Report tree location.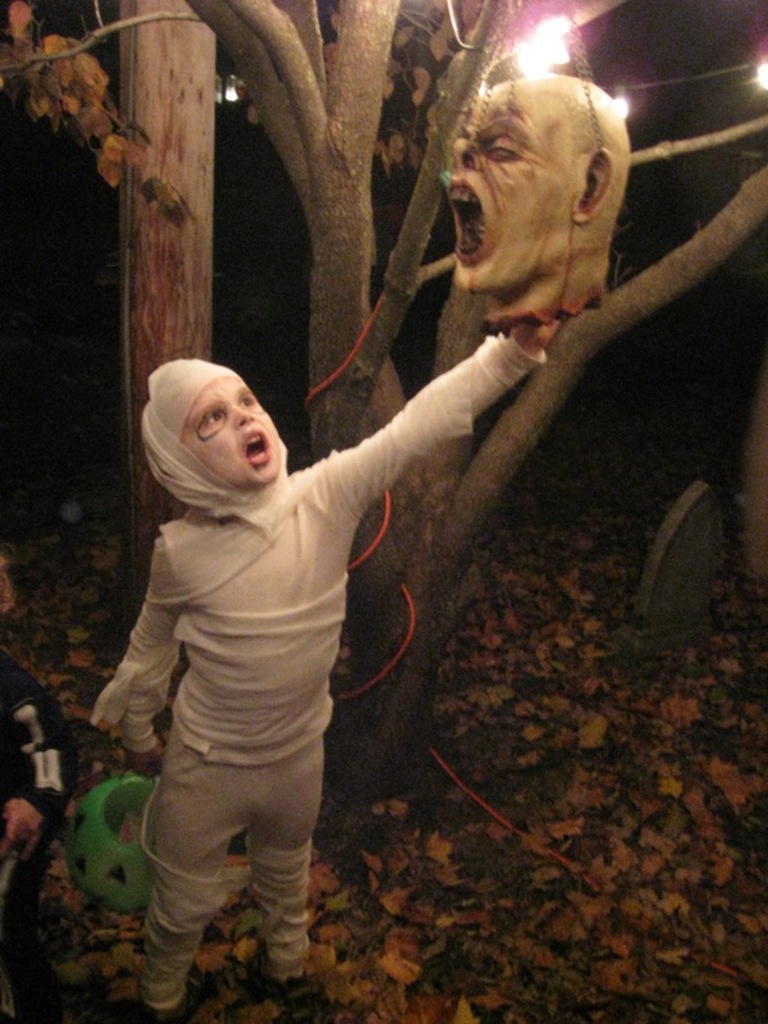
Report: (x1=0, y1=0, x2=764, y2=869).
